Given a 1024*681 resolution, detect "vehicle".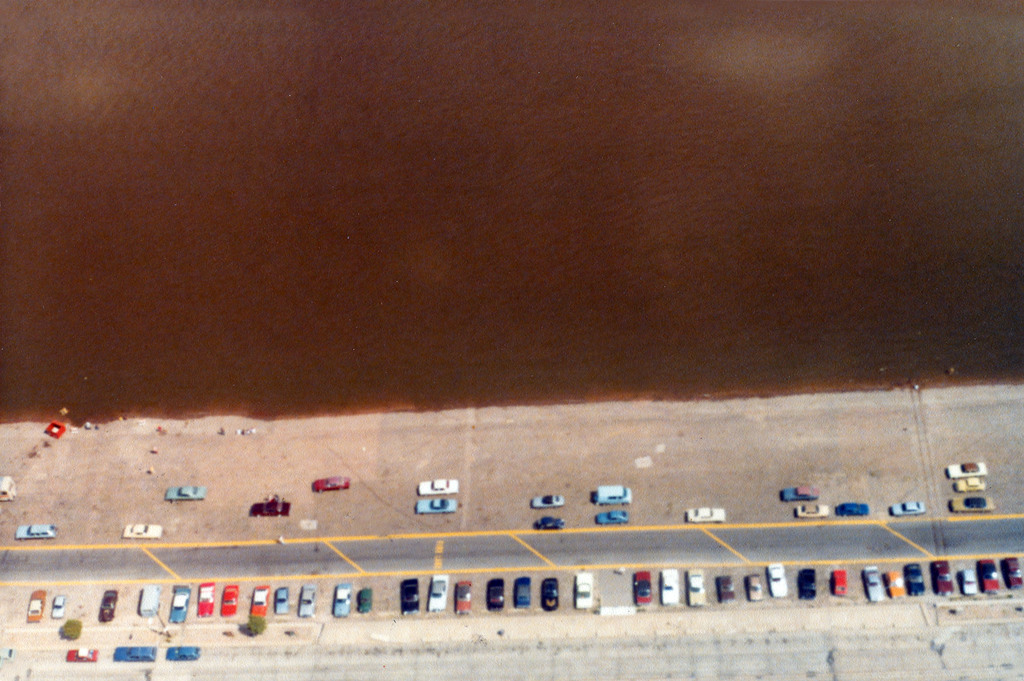
<region>299, 582, 313, 616</region>.
